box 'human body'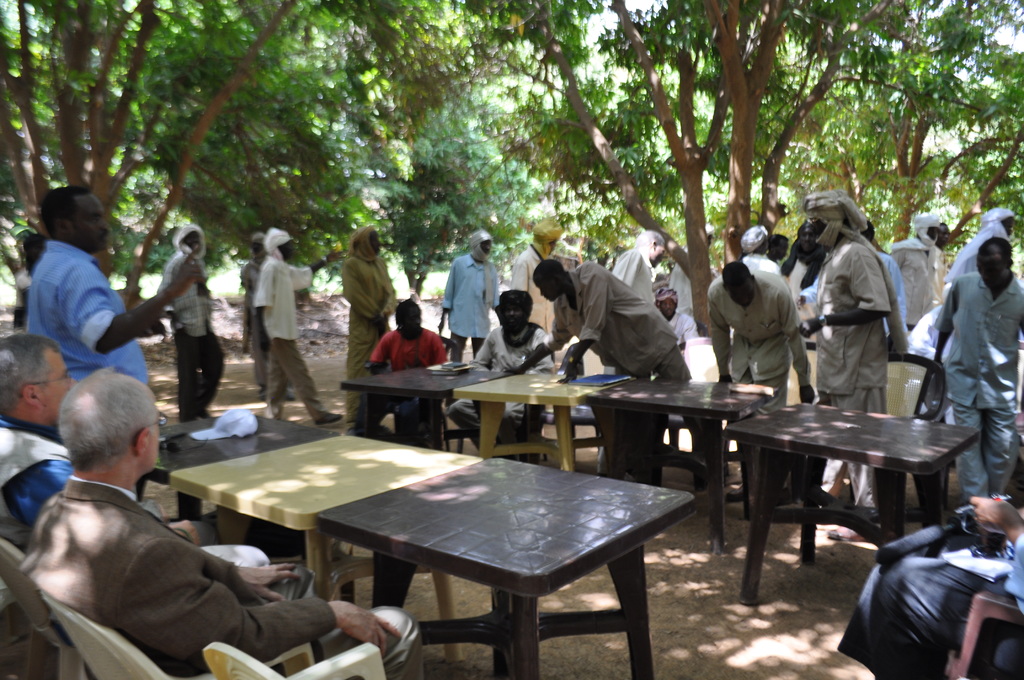
detection(701, 252, 814, 492)
